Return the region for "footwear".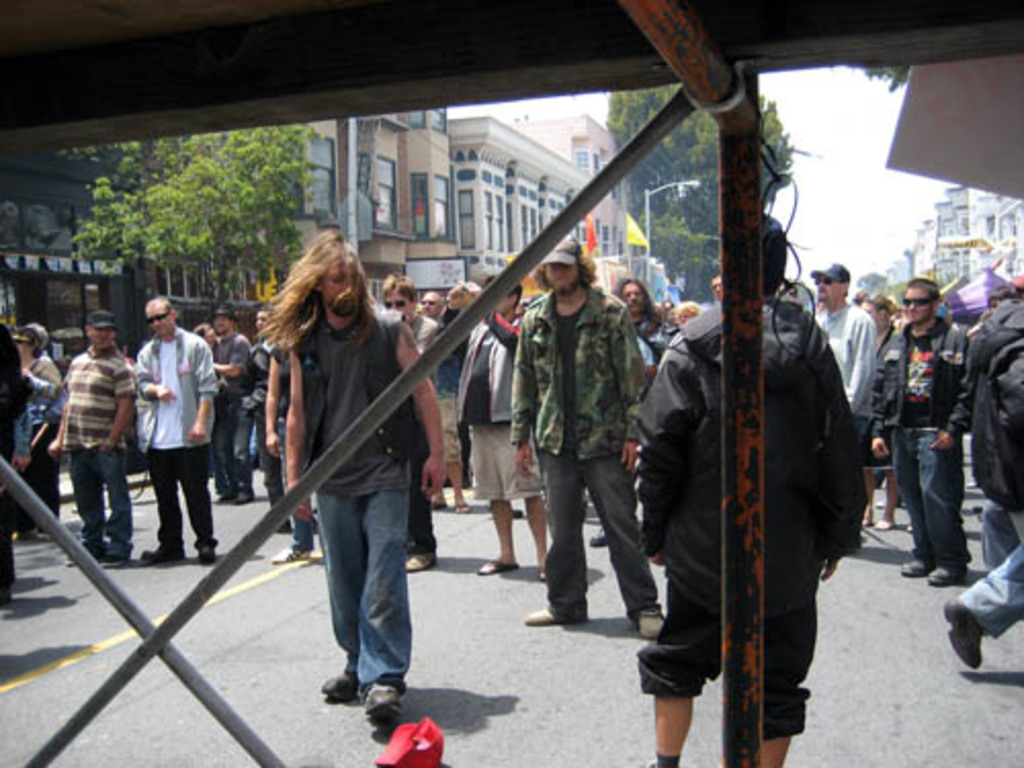
bbox=(401, 551, 440, 571).
